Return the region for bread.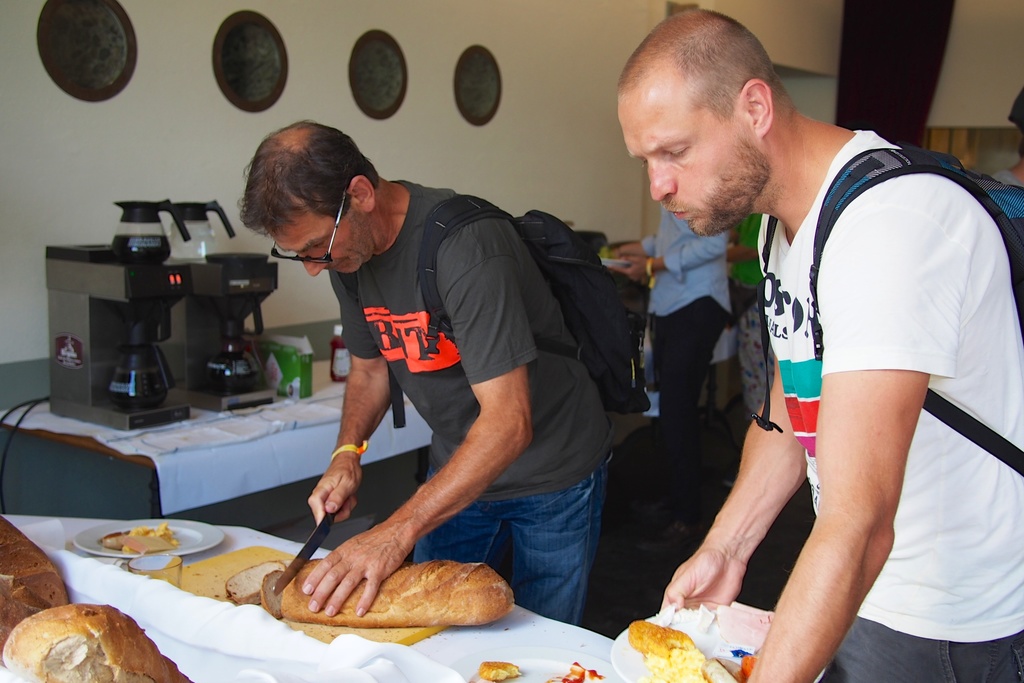
[280, 558, 516, 623].
